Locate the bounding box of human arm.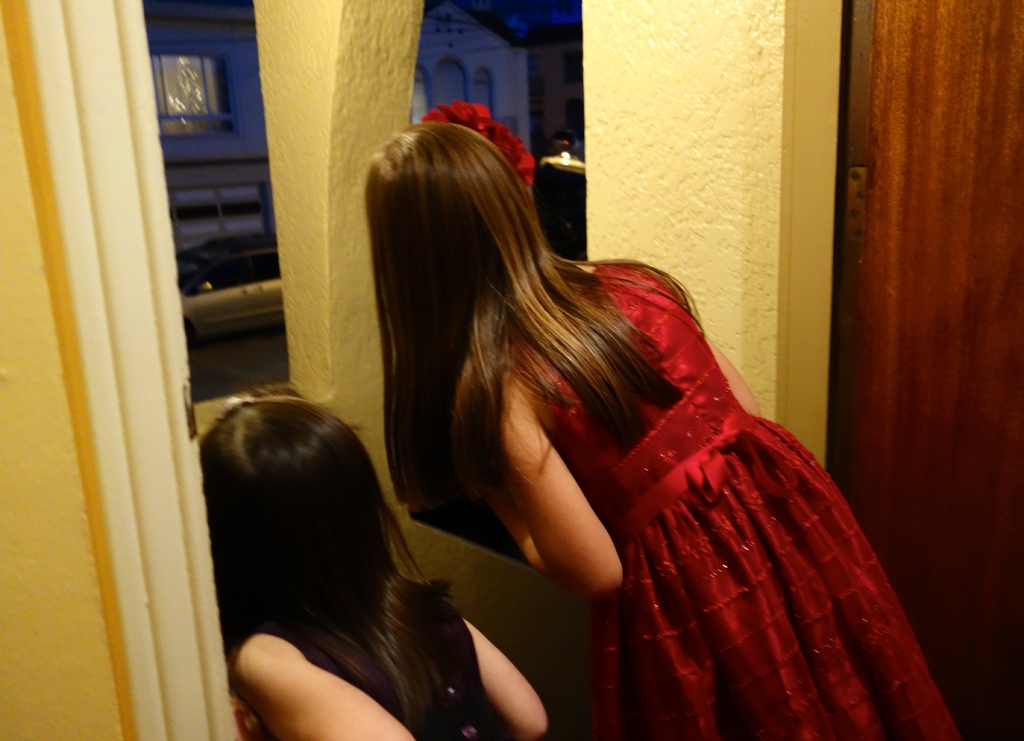
Bounding box: x1=484 y1=363 x2=621 y2=595.
